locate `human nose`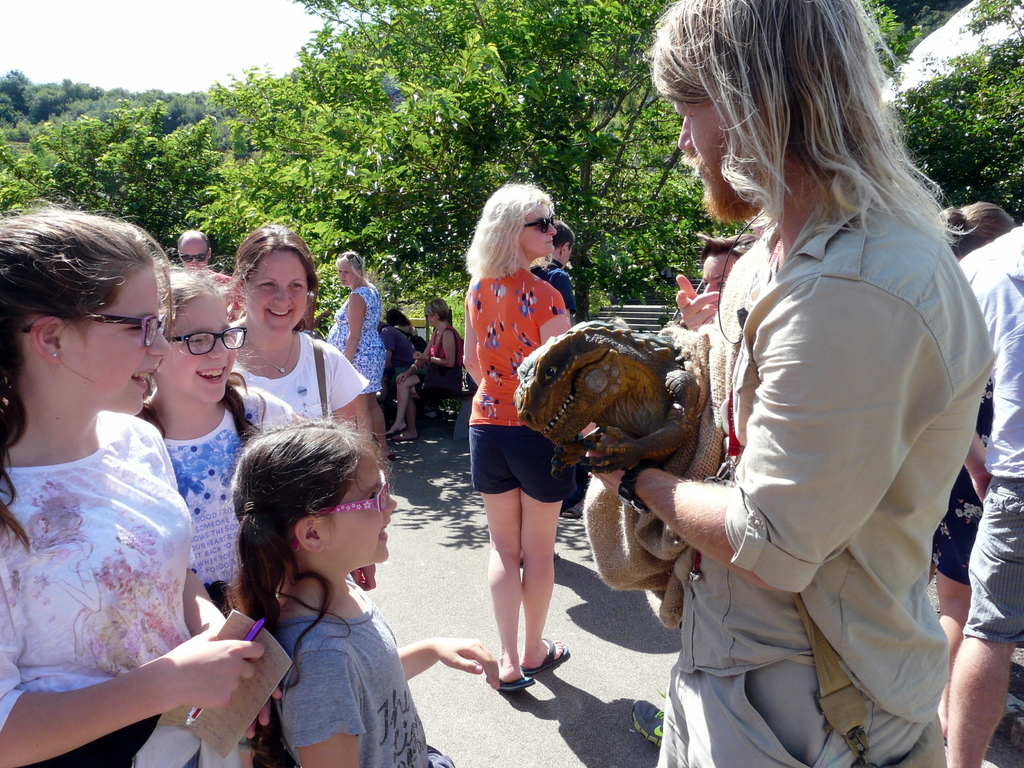
detection(387, 490, 399, 515)
